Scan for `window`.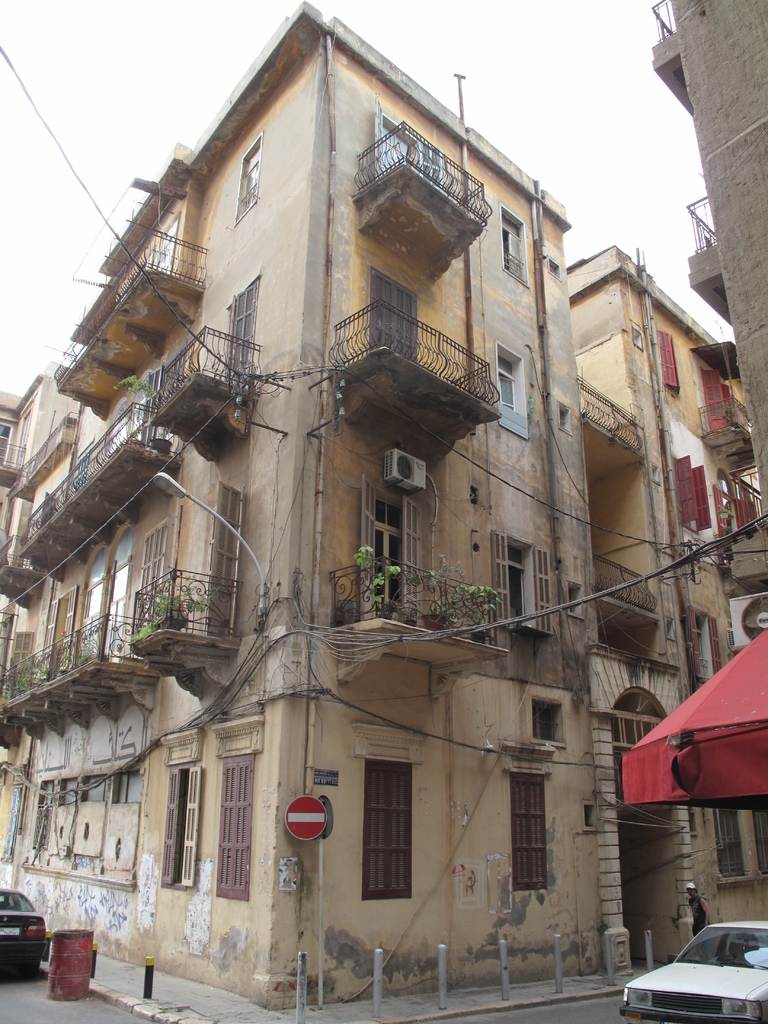
Scan result: box(0, 420, 13, 465).
